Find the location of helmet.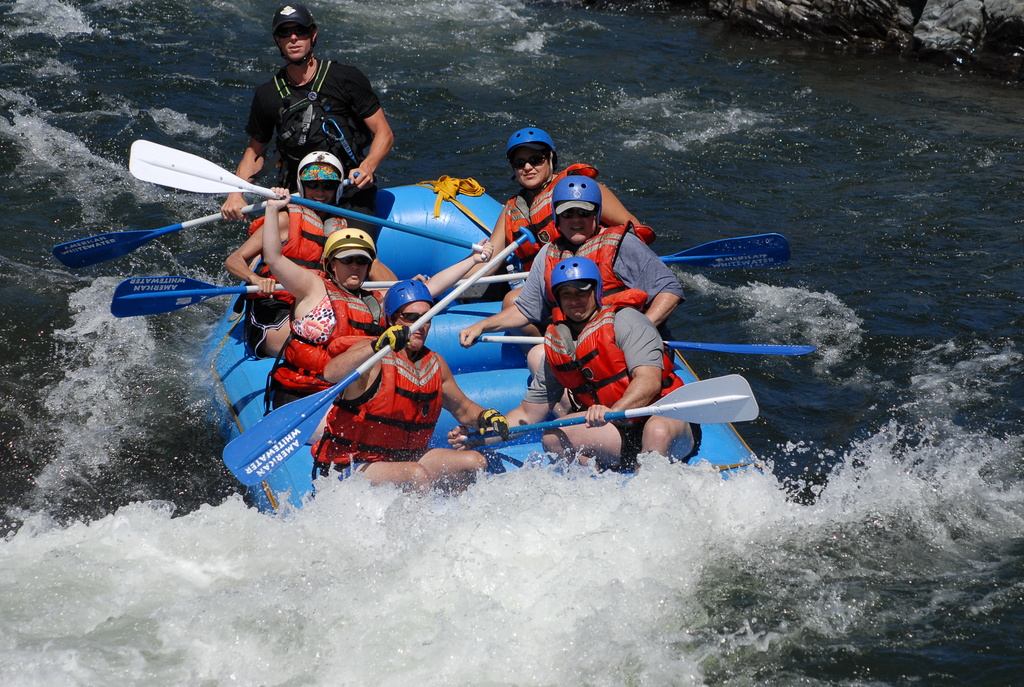
Location: box(552, 168, 614, 230).
